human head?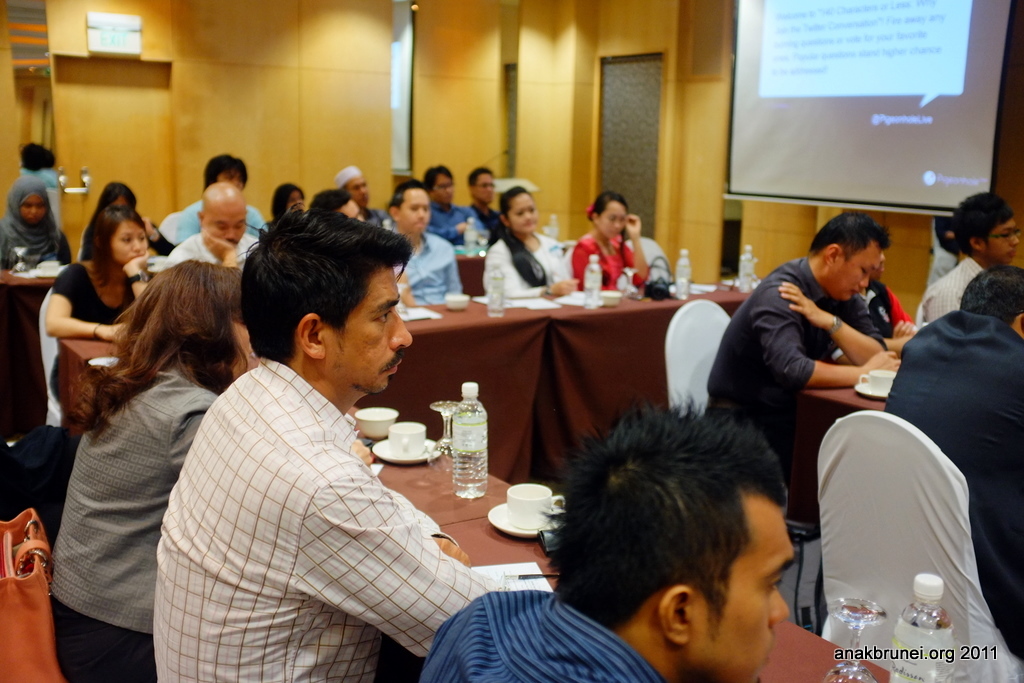
bbox(241, 210, 413, 397)
